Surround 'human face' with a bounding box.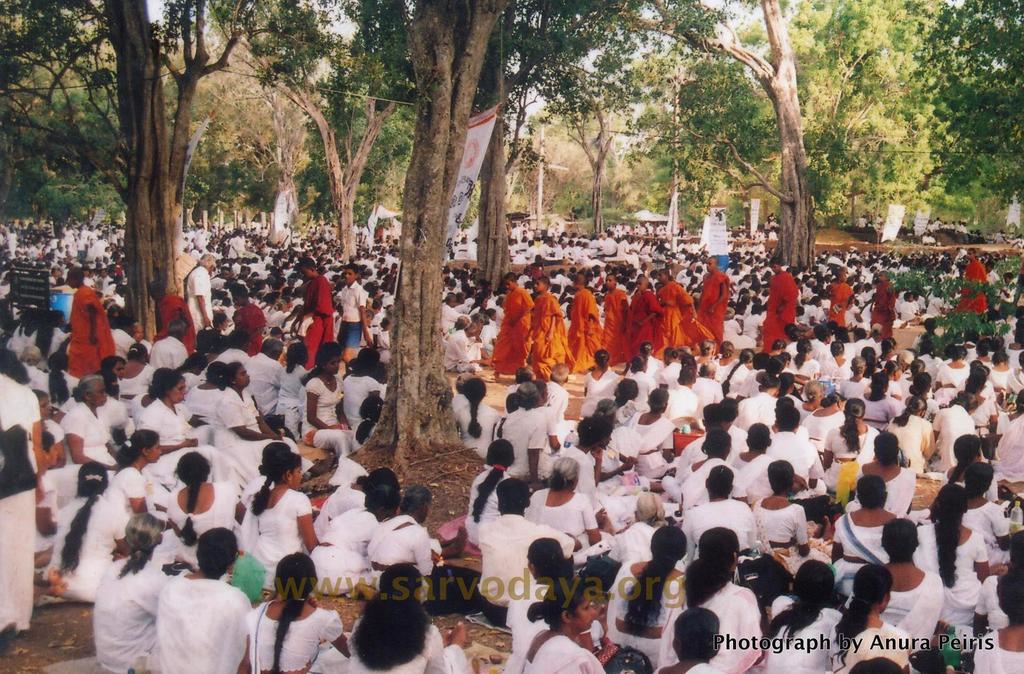
left=333, top=356, right=339, bottom=375.
